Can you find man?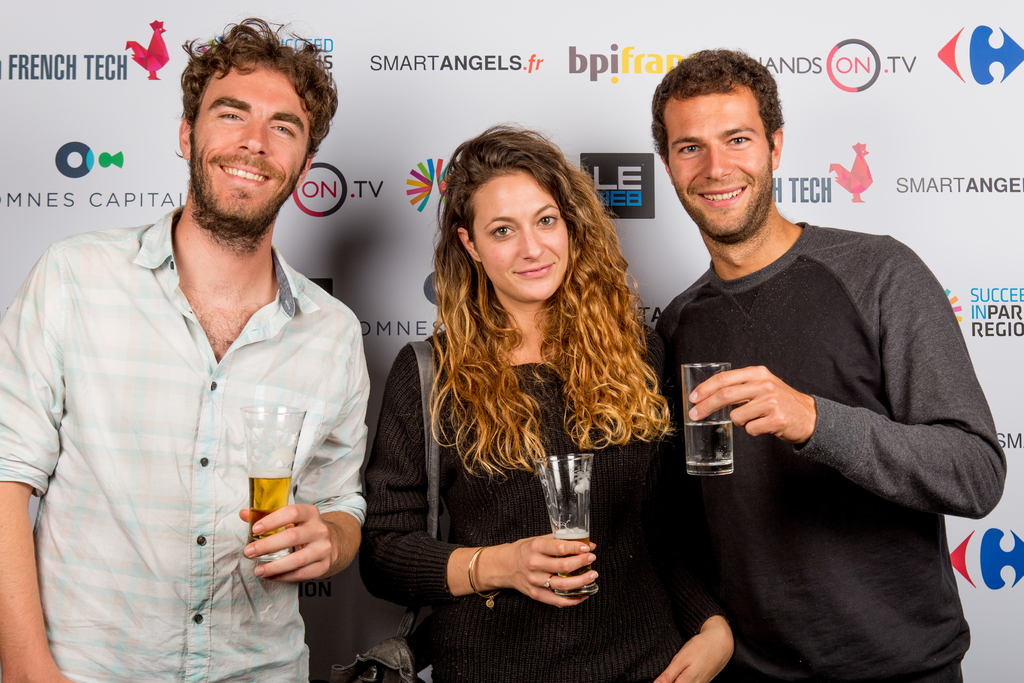
Yes, bounding box: detection(0, 17, 372, 682).
